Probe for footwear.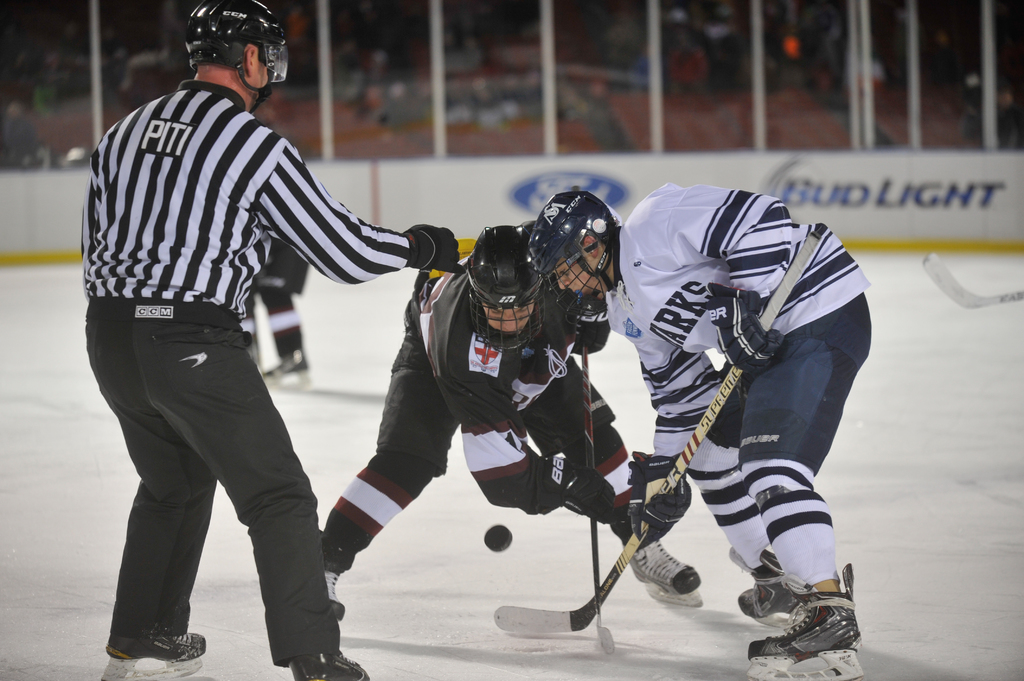
Probe result: l=109, t=630, r=210, b=666.
